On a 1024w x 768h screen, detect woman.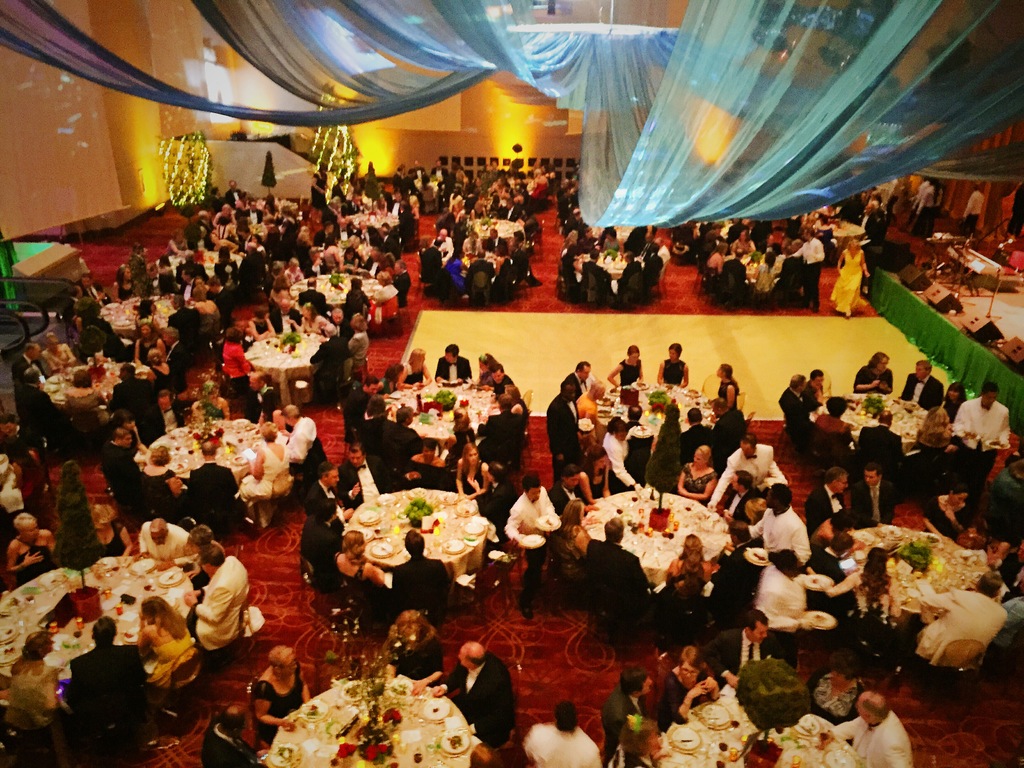
l=41, t=330, r=74, b=378.
